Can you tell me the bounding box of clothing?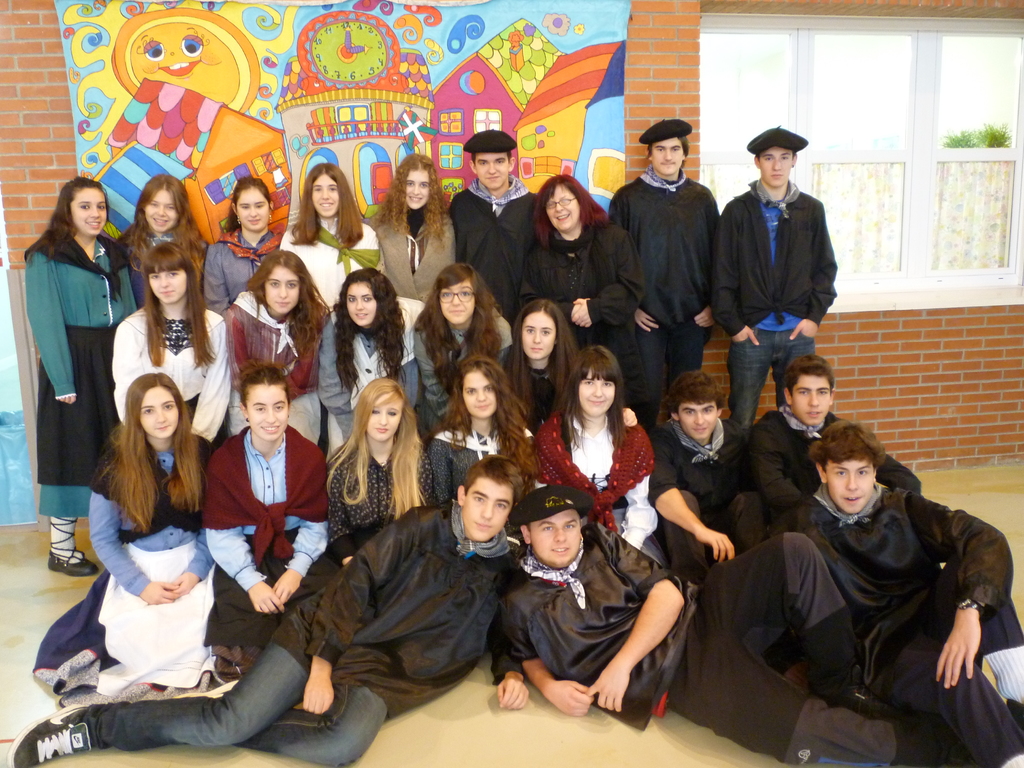
pyautogui.locateOnScreen(616, 170, 720, 379).
